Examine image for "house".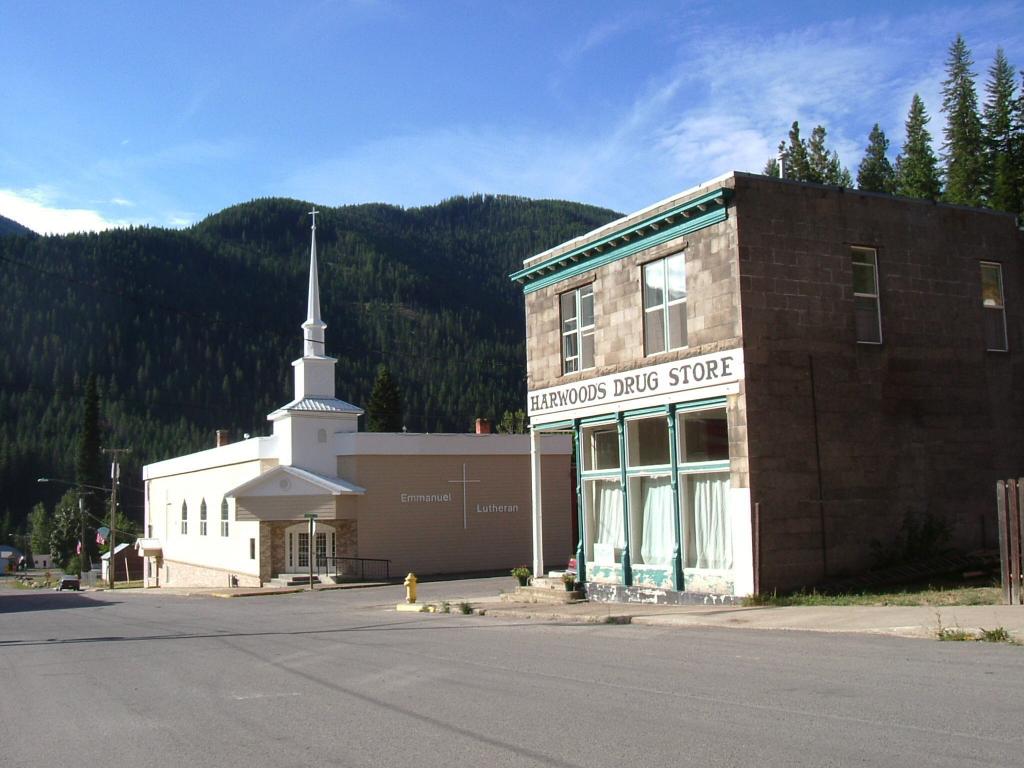
Examination result: x1=145 y1=198 x2=575 y2=596.
